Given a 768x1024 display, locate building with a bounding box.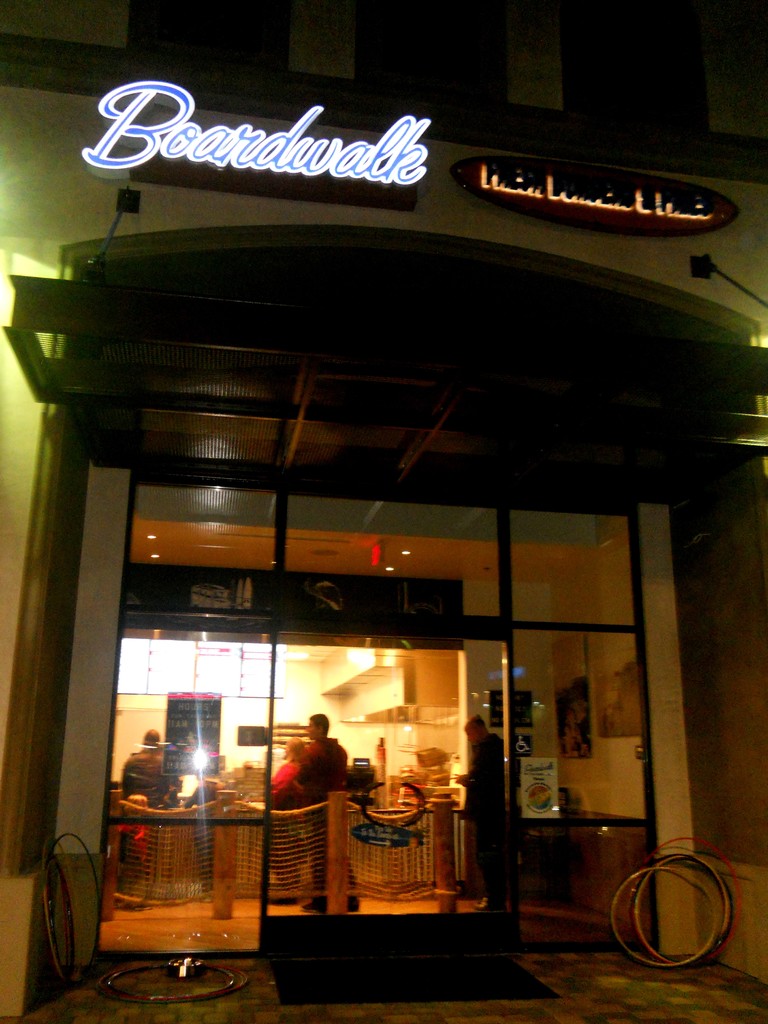
Located: bbox=[0, 1, 767, 1023].
